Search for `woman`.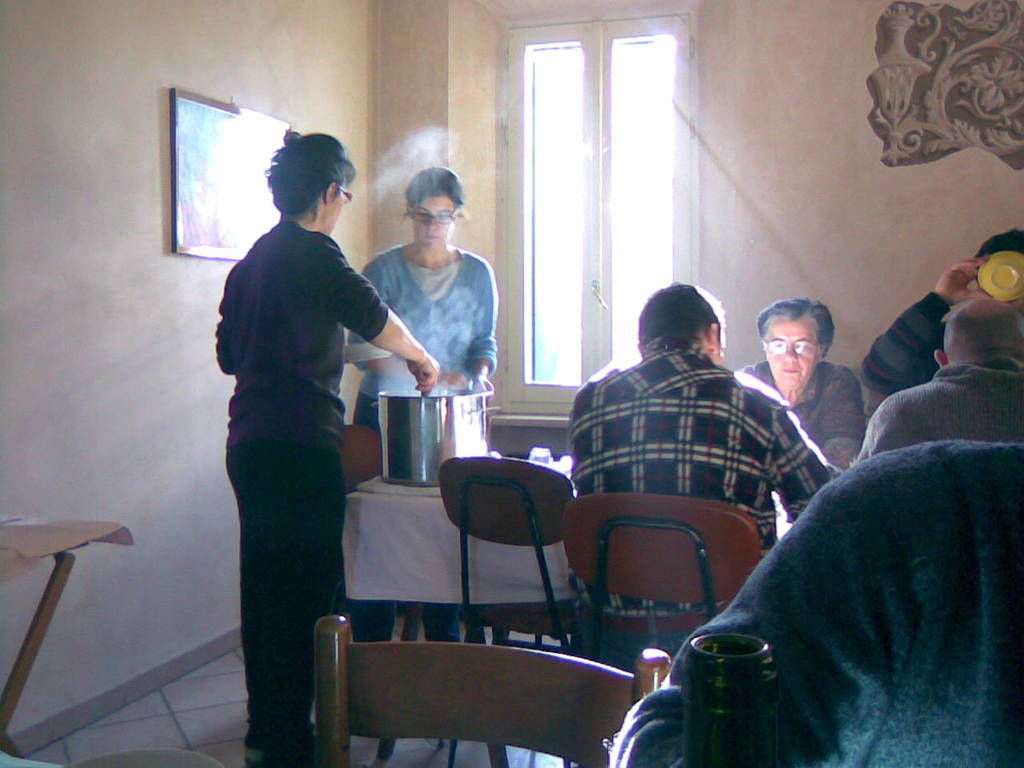
Found at region(344, 164, 500, 644).
